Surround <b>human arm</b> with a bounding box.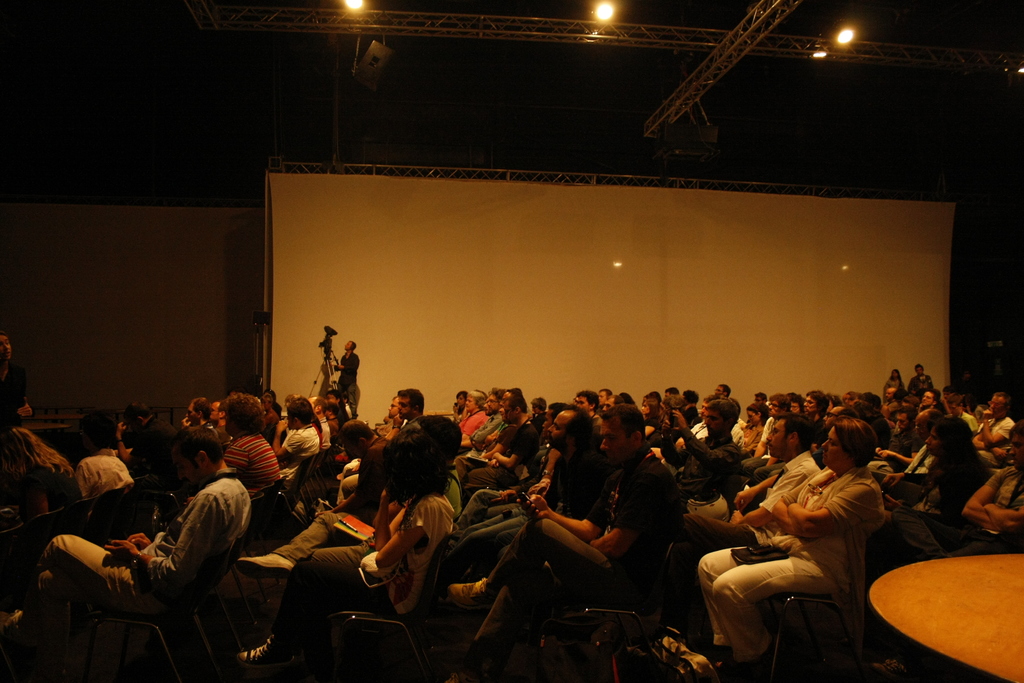
[x1=790, y1=475, x2=872, y2=536].
